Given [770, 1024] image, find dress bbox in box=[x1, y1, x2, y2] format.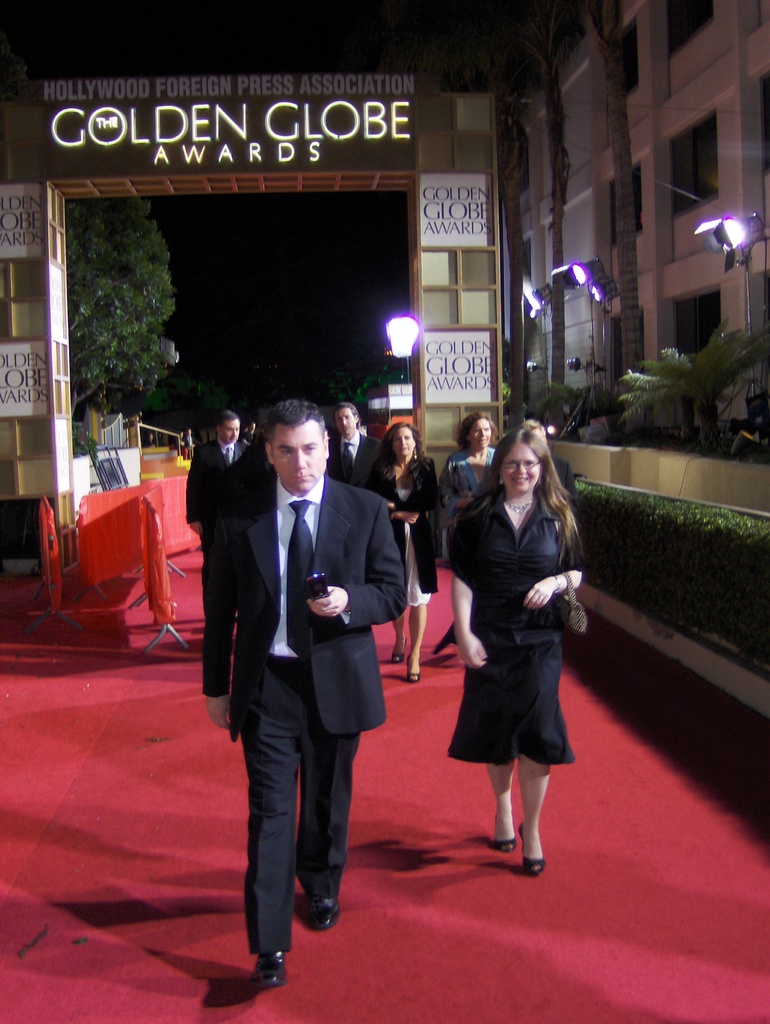
box=[400, 483, 431, 606].
